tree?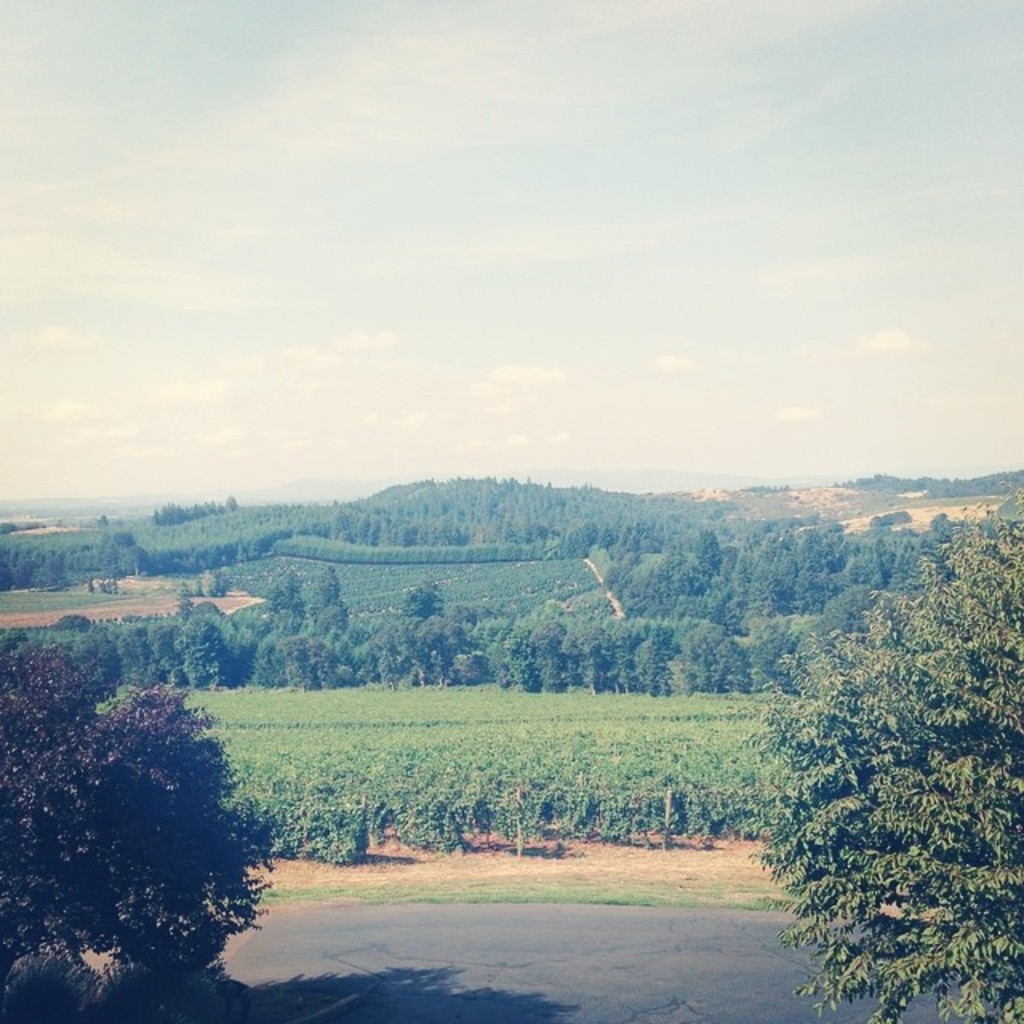
(left=0, top=622, right=146, bottom=1022)
